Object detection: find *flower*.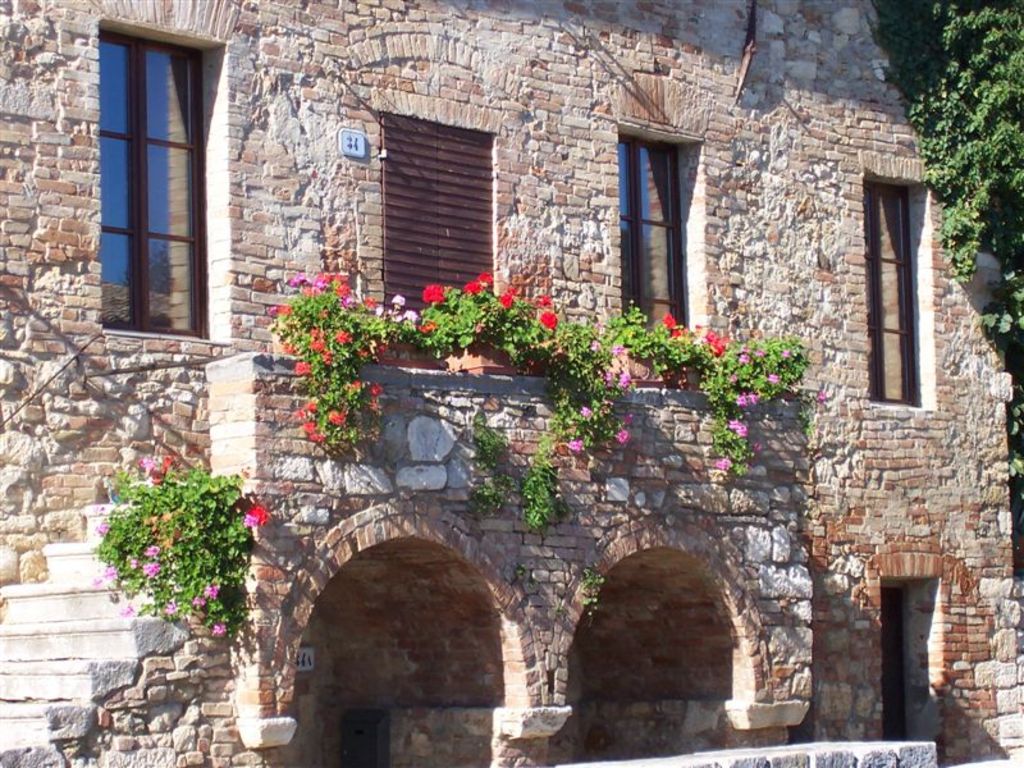
Rect(246, 503, 269, 521).
